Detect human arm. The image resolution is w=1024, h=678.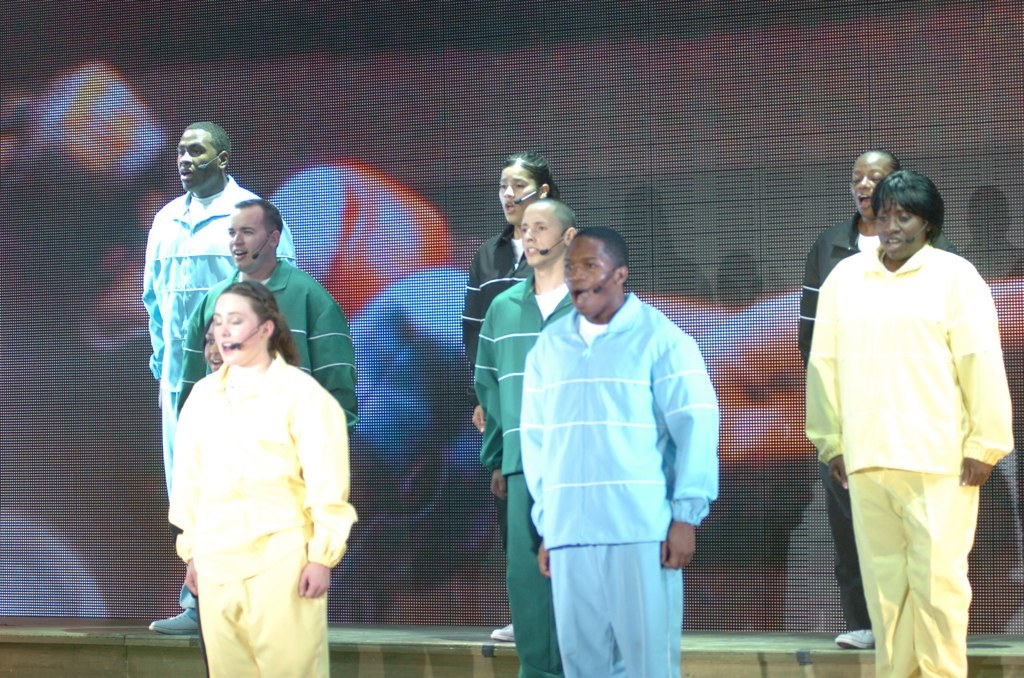
(left=966, top=291, right=1023, bottom=493).
